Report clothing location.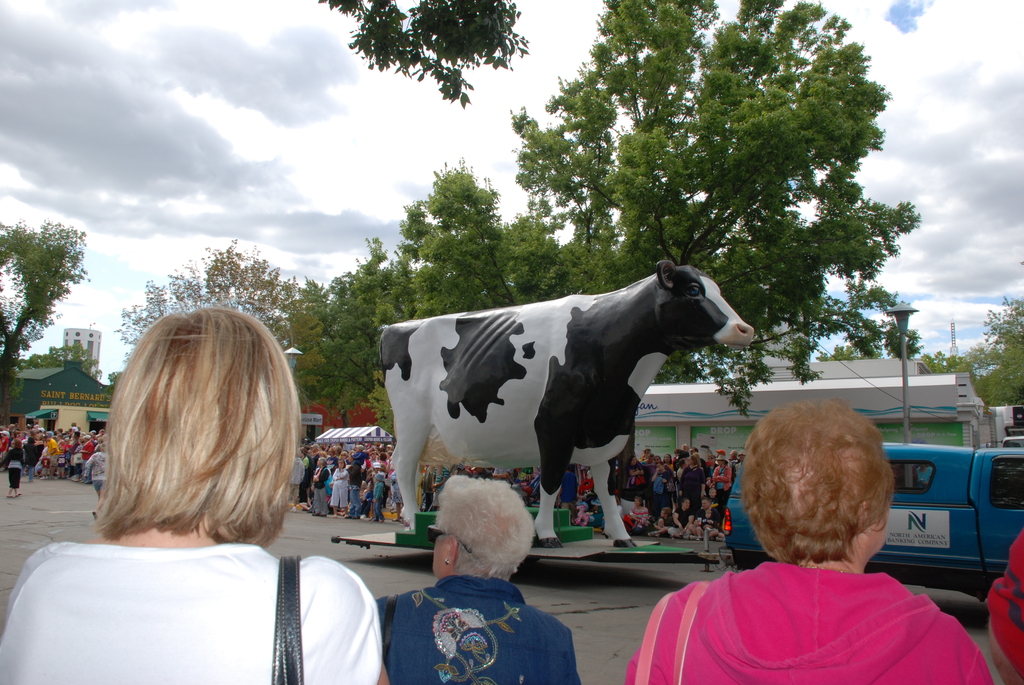
Report: <box>433,464,444,505</box>.
